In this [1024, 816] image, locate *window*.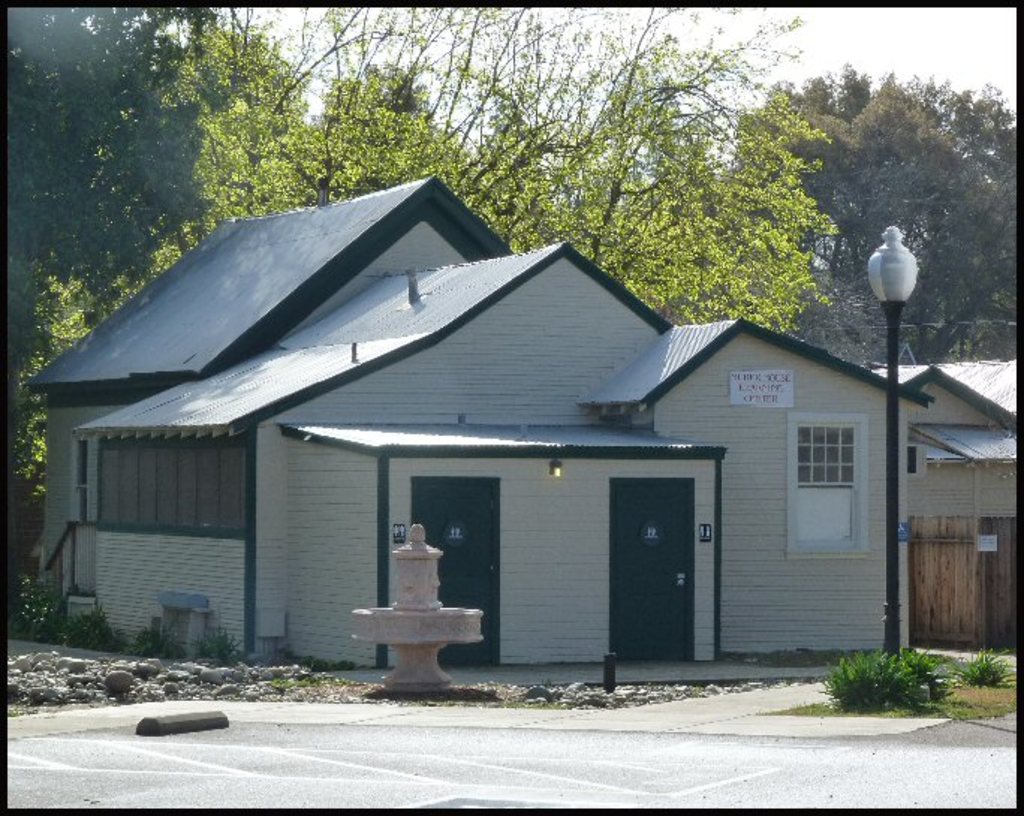
Bounding box: bbox(802, 400, 871, 549).
